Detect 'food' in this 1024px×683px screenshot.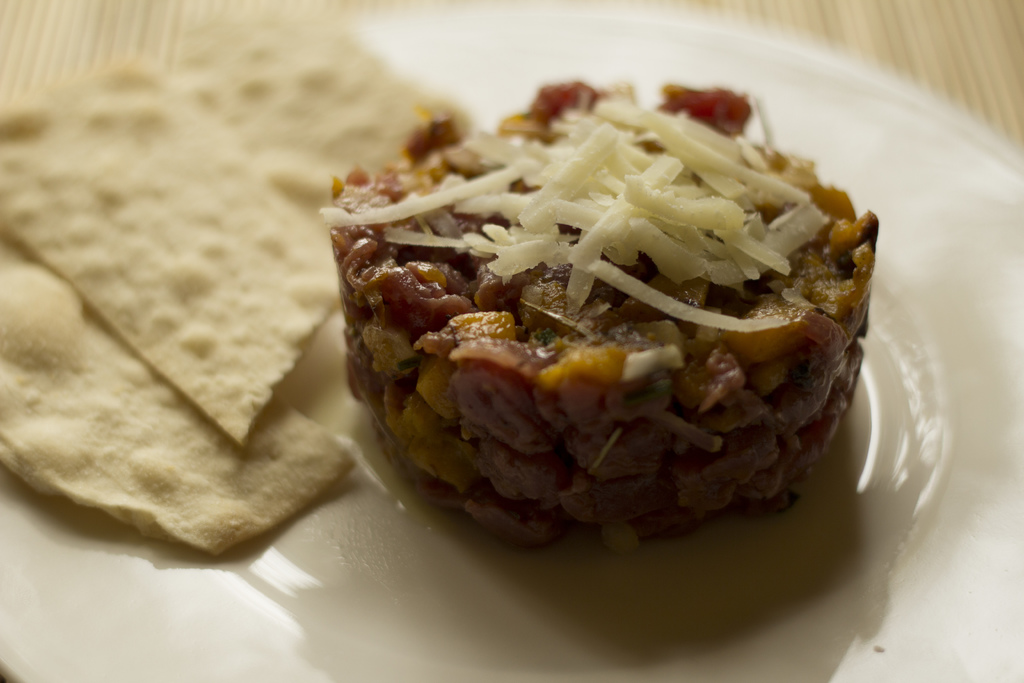
Detection: bbox=(315, 67, 897, 559).
